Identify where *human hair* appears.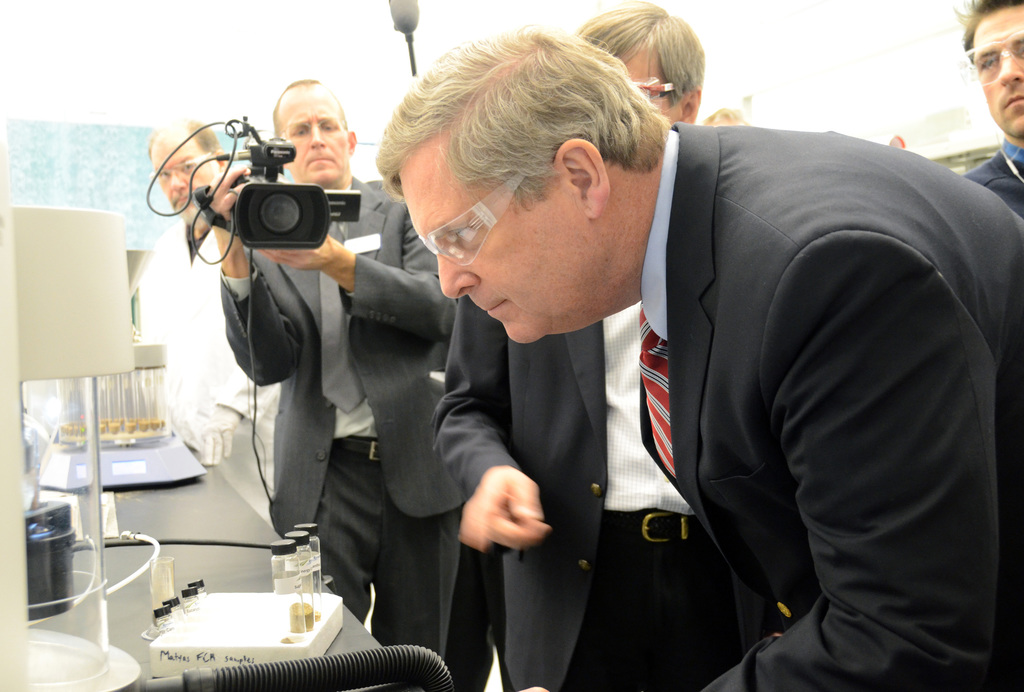
Appears at box=[579, 0, 703, 104].
